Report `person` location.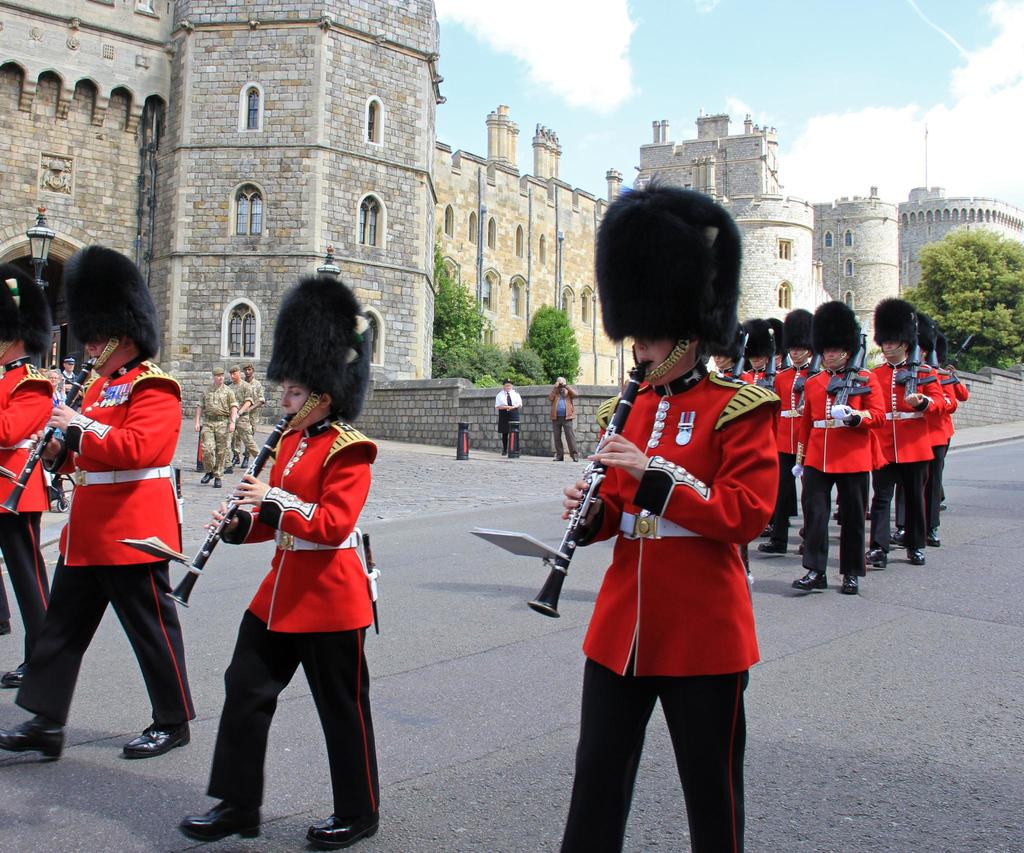
Report: (550, 376, 577, 474).
